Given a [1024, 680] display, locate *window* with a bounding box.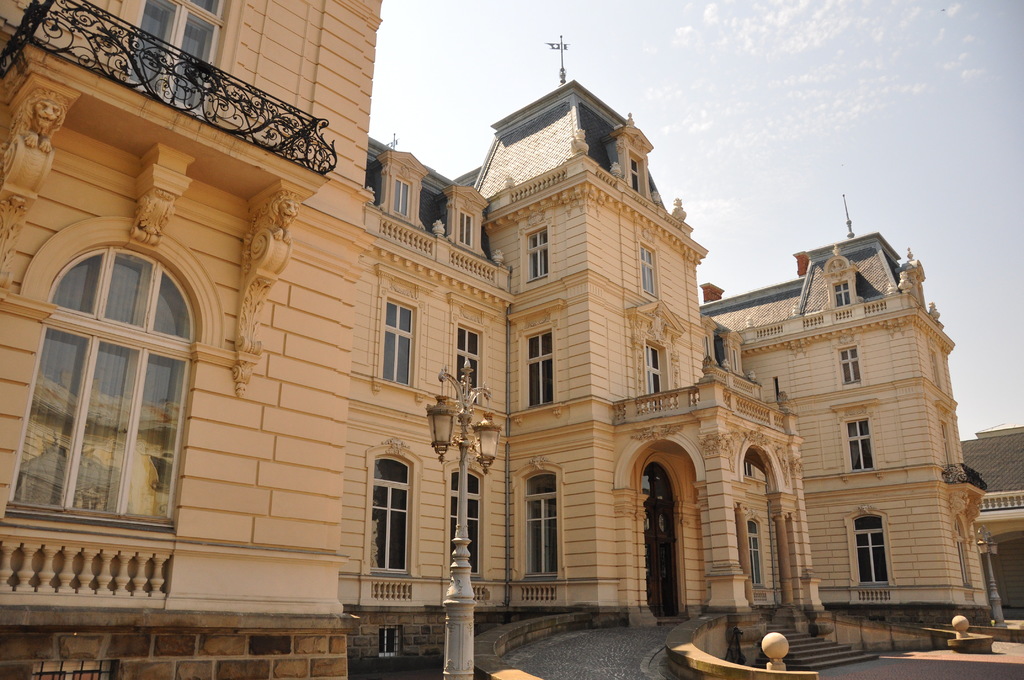
Located: bbox(20, 252, 182, 525).
